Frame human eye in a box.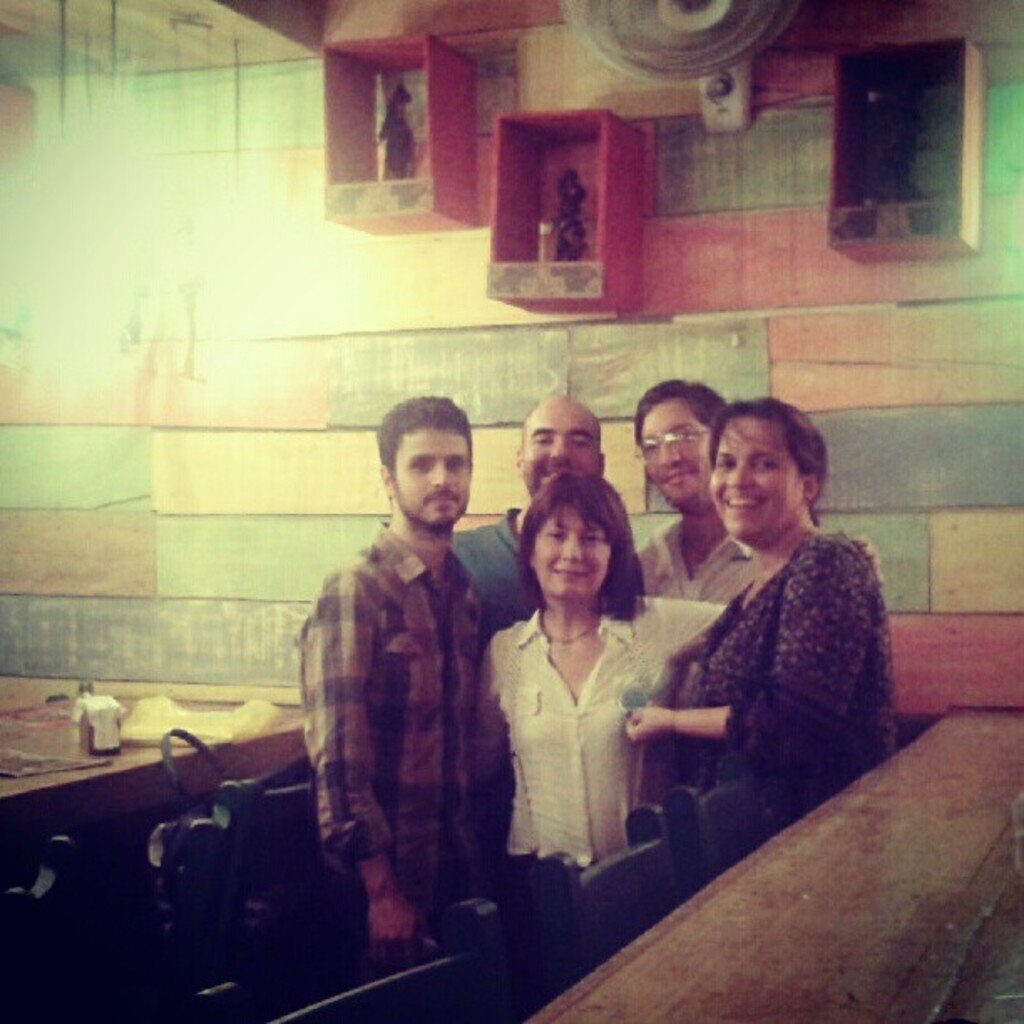
rect(674, 428, 703, 445).
